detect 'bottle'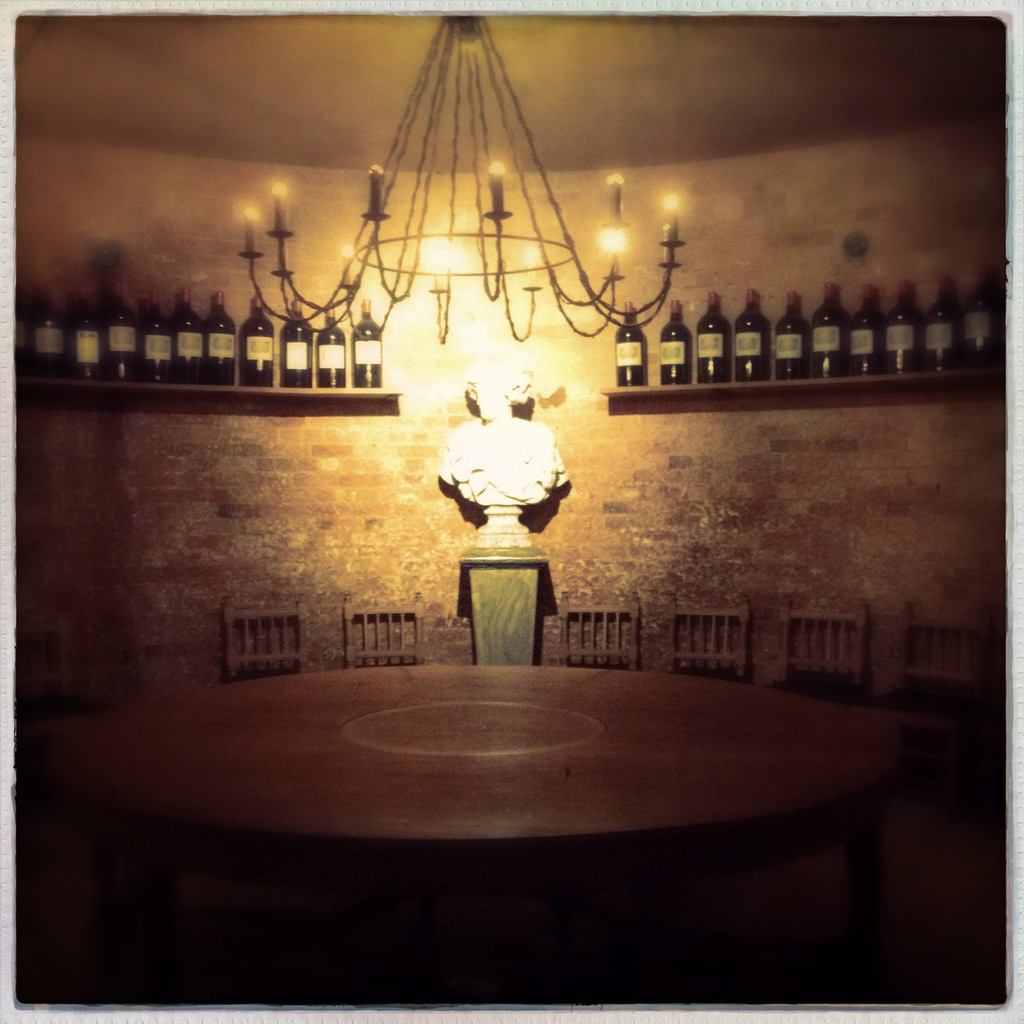
[x1=317, y1=303, x2=344, y2=388]
